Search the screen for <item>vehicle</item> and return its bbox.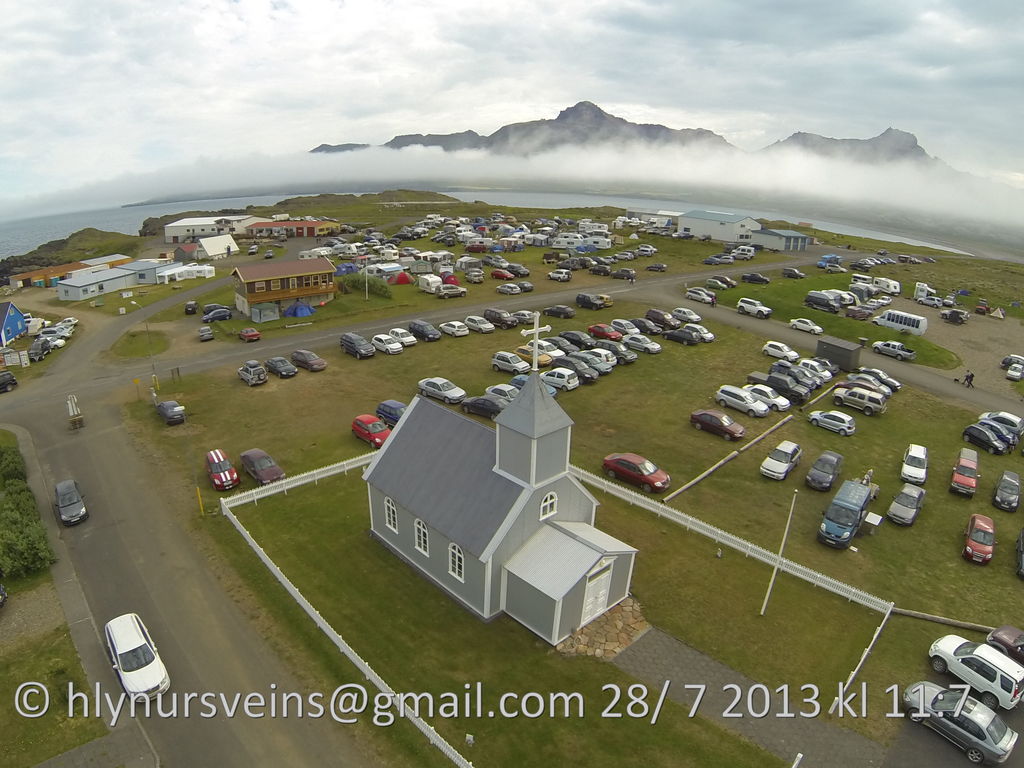
Found: [813, 253, 835, 269].
